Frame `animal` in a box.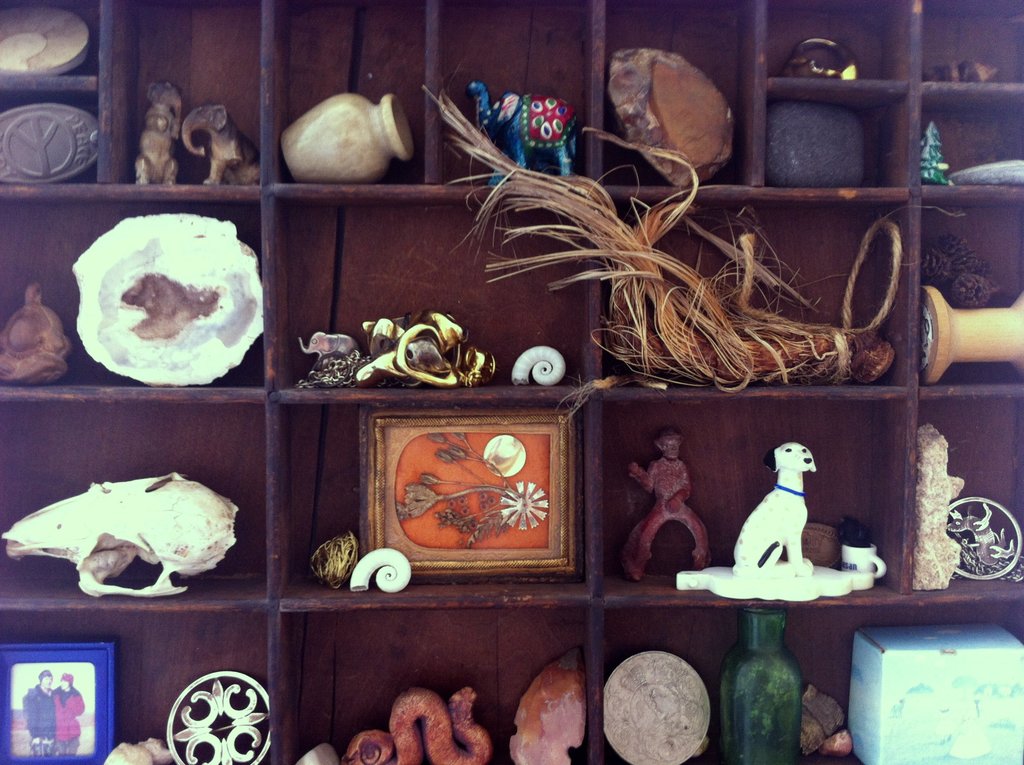
[954,499,1017,566].
